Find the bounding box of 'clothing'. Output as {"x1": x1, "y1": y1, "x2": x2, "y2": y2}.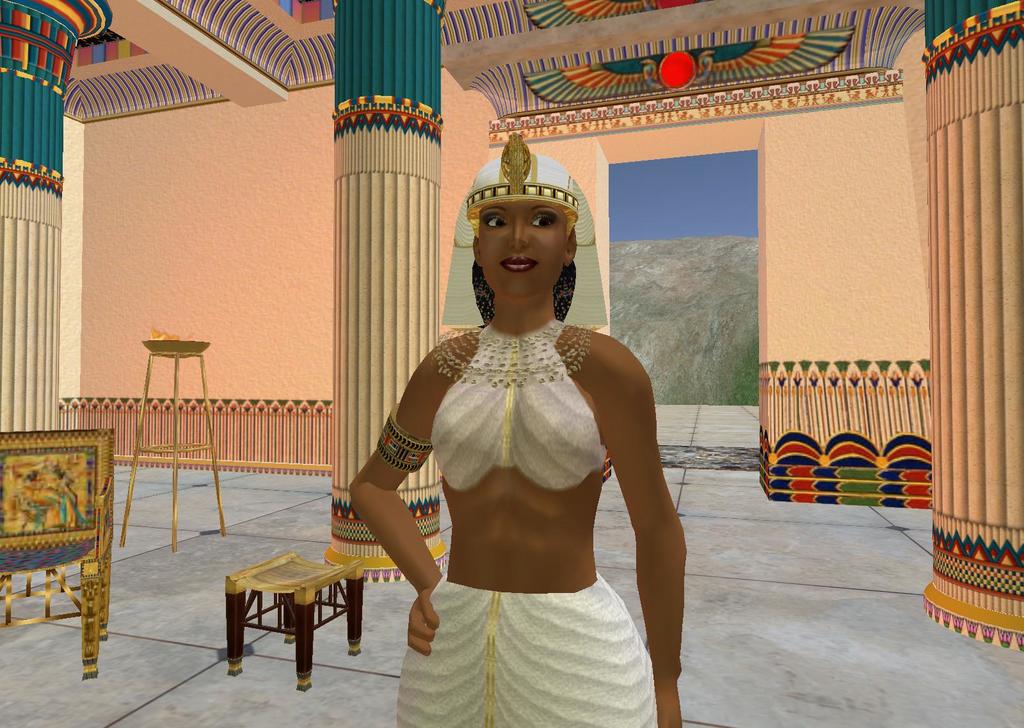
{"x1": 396, "y1": 314, "x2": 658, "y2": 727}.
